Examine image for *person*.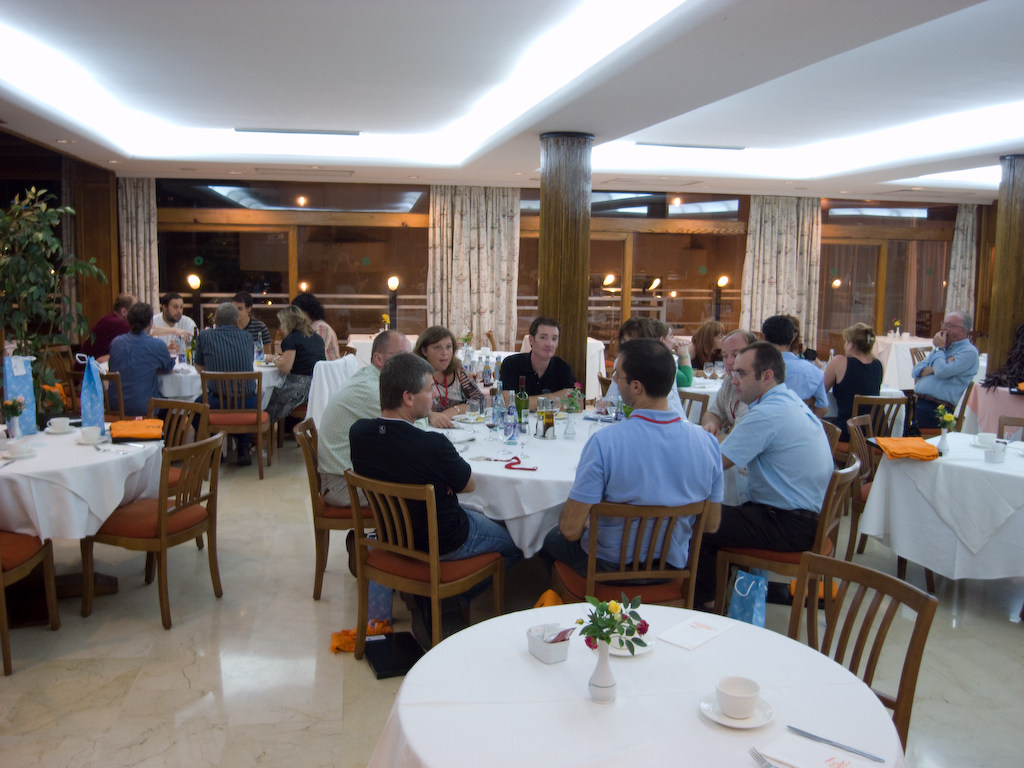
Examination result: pyautogui.locateOnScreen(706, 329, 760, 438).
